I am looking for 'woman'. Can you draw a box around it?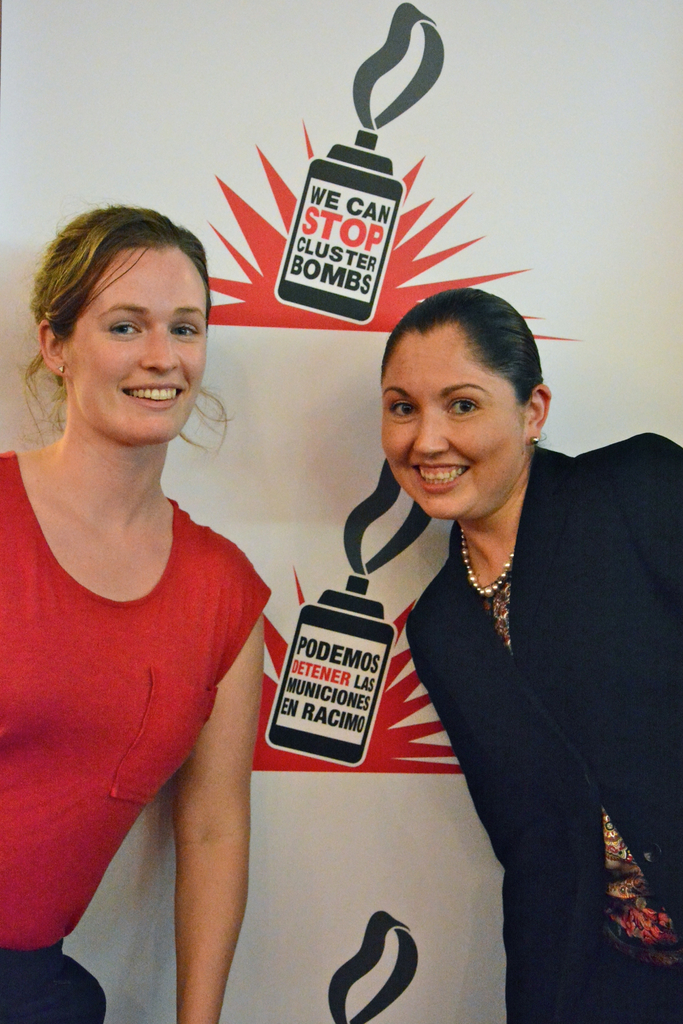
Sure, the bounding box is box=[387, 289, 682, 1023].
